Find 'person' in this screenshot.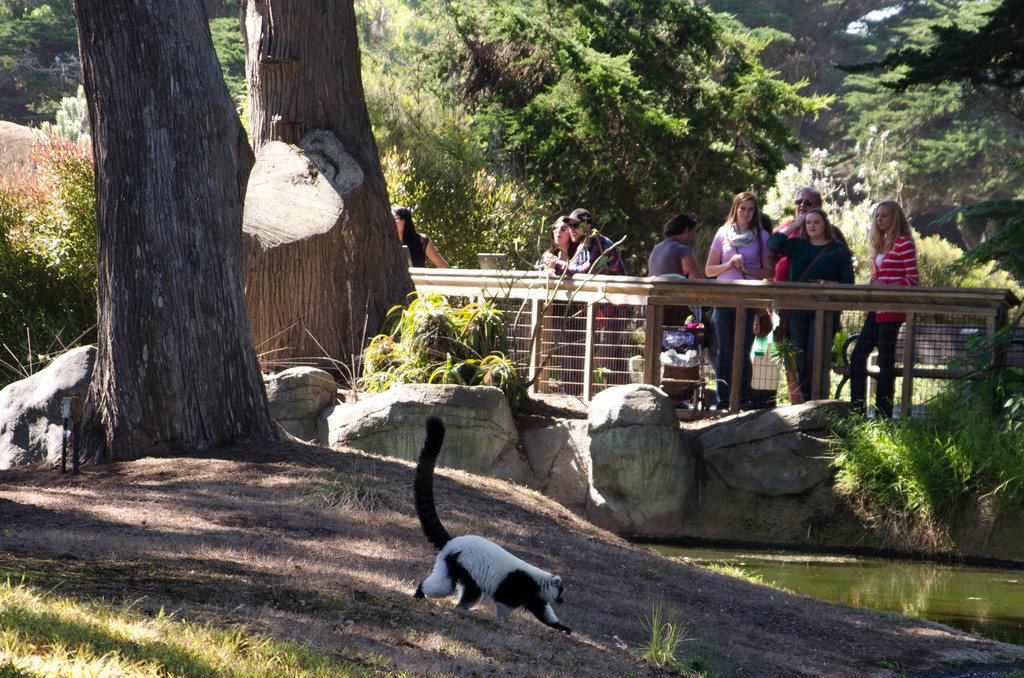
The bounding box for 'person' is bbox(771, 187, 858, 319).
